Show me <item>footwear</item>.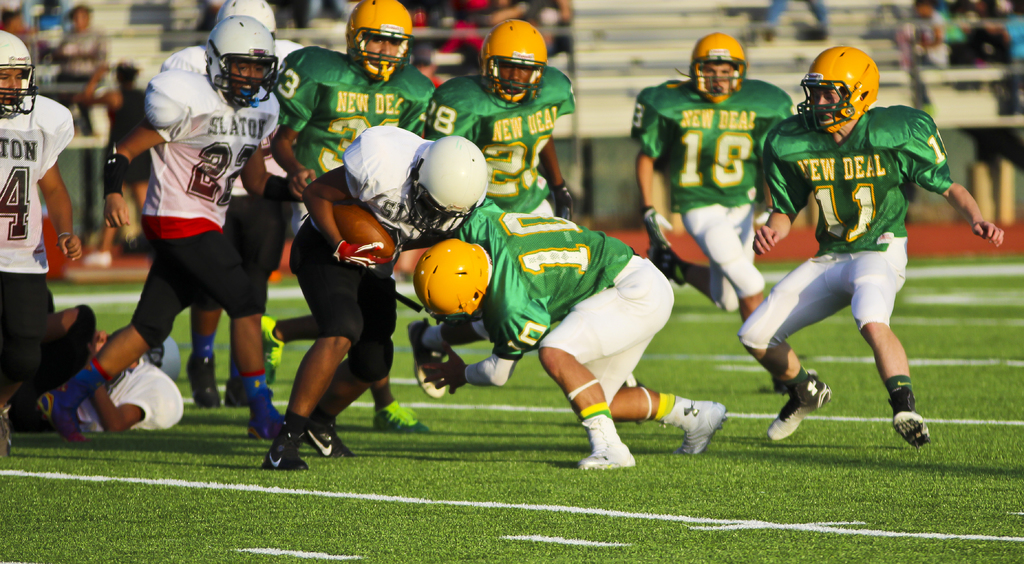
<item>footwear</item> is here: (x1=573, y1=414, x2=633, y2=471).
